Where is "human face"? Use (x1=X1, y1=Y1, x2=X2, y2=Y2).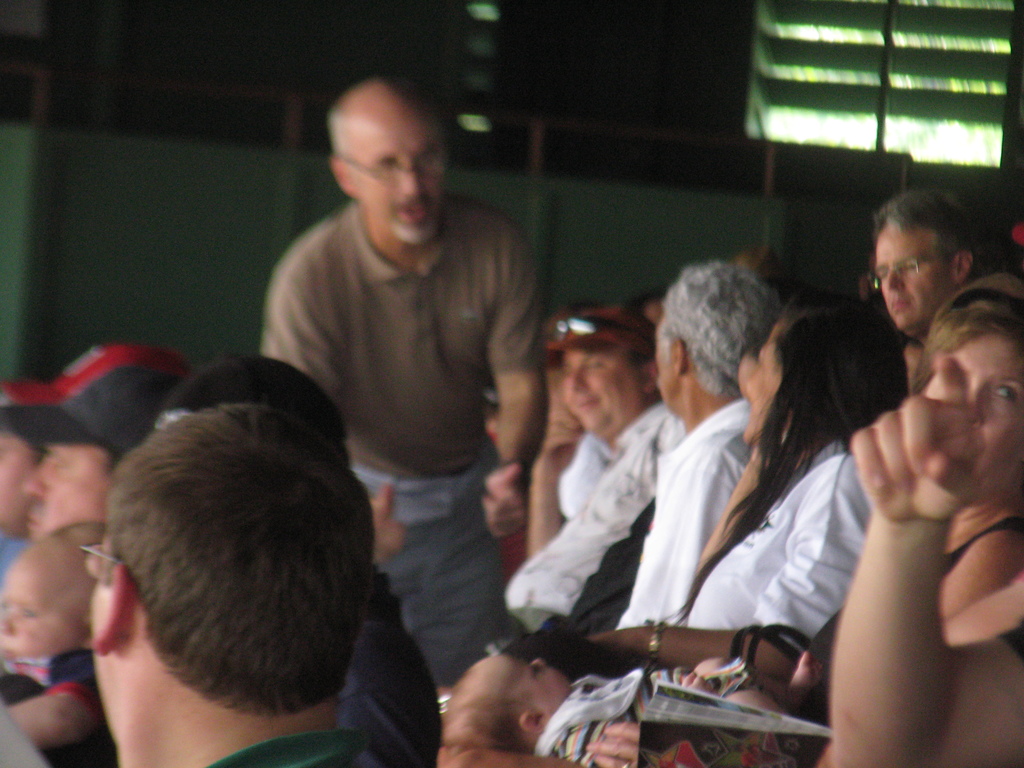
(x1=746, y1=323, x2=780, y2=442).
